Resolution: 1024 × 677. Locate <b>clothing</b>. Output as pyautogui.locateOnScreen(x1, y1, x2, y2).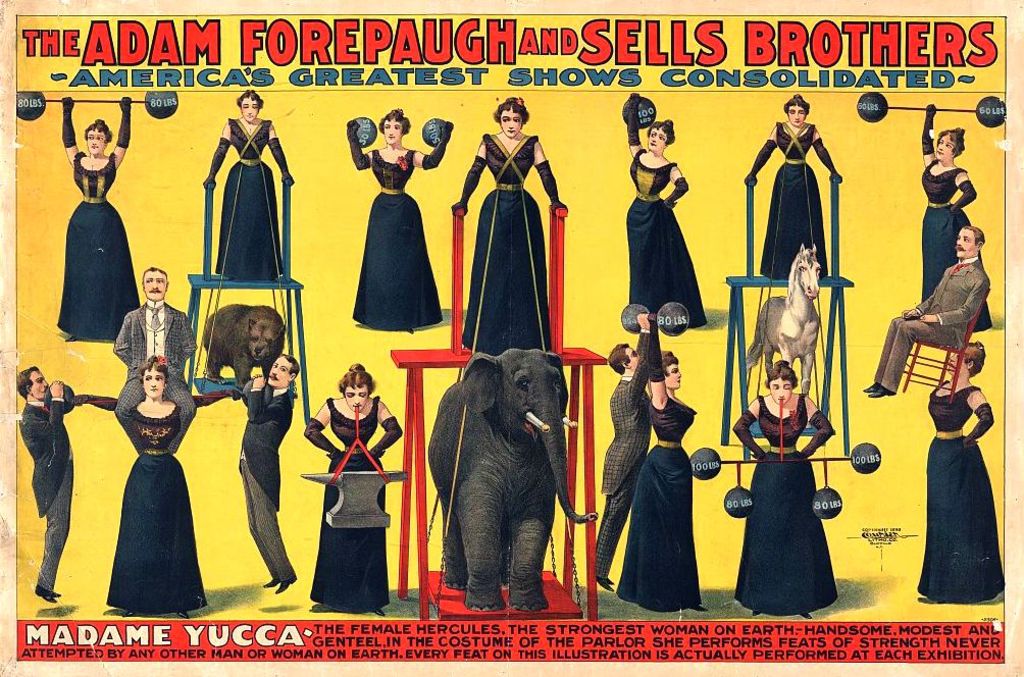
pyautogui.locateOnScreen(350, 148, 443, 333).
